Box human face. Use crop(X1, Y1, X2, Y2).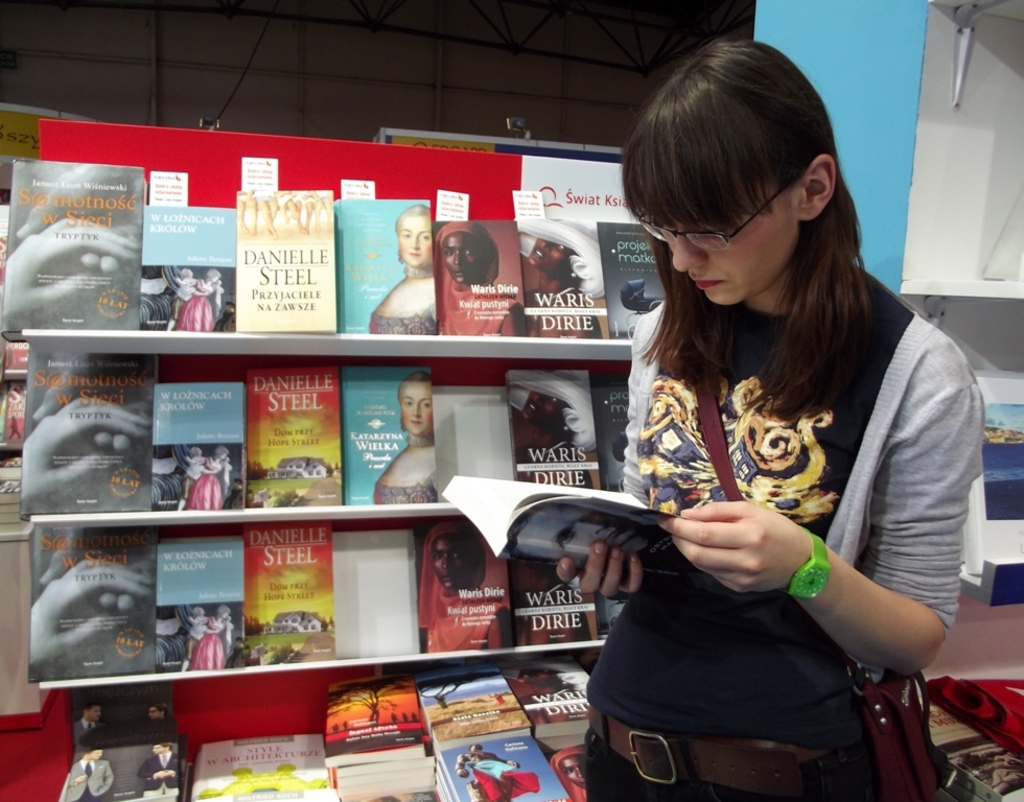
crop(436, 533, 484, 592).
